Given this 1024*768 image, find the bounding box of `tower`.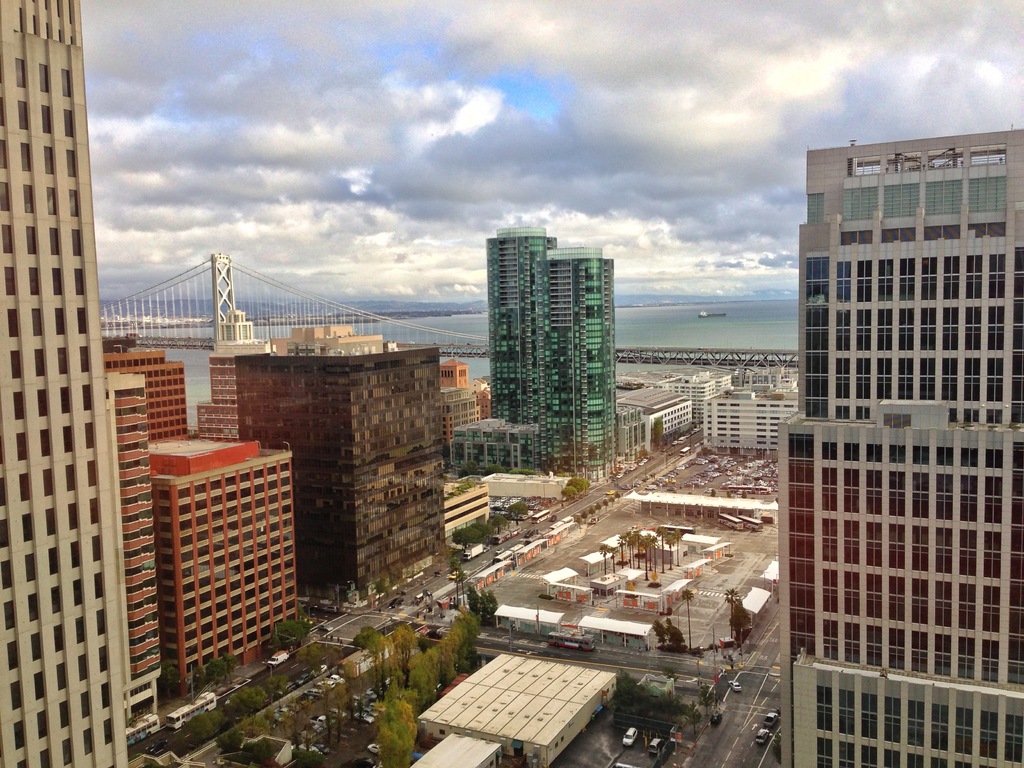
BBox(554, 246, 625, 472).
